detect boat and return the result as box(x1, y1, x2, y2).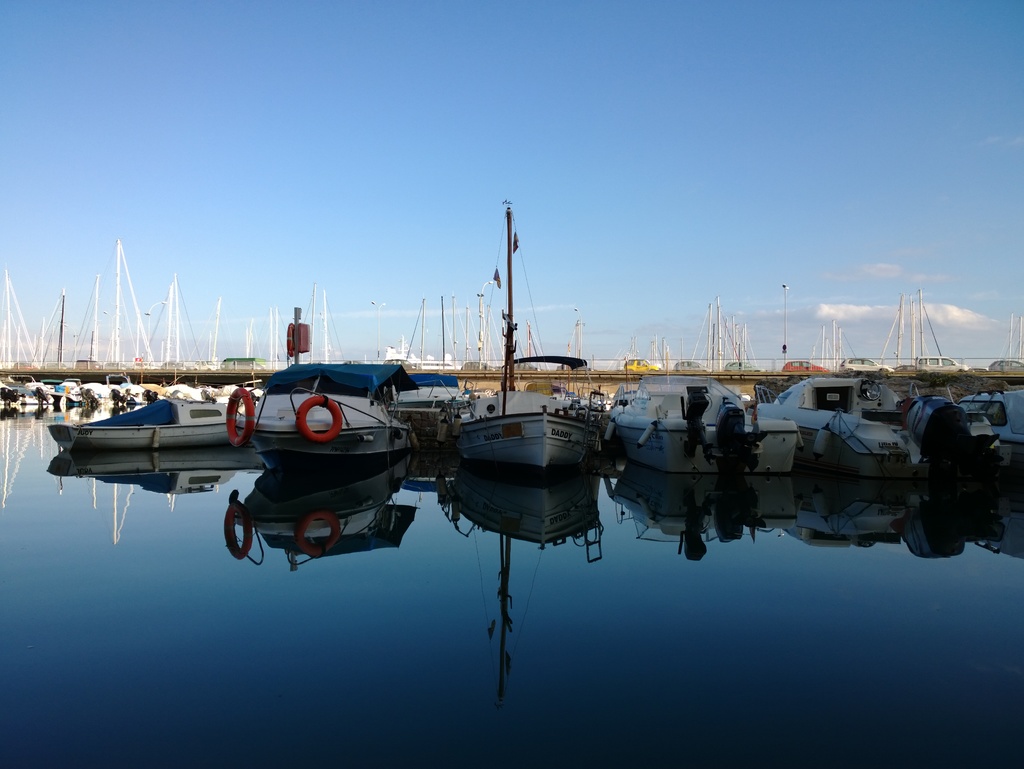
box(762, 369, 943, 485).
